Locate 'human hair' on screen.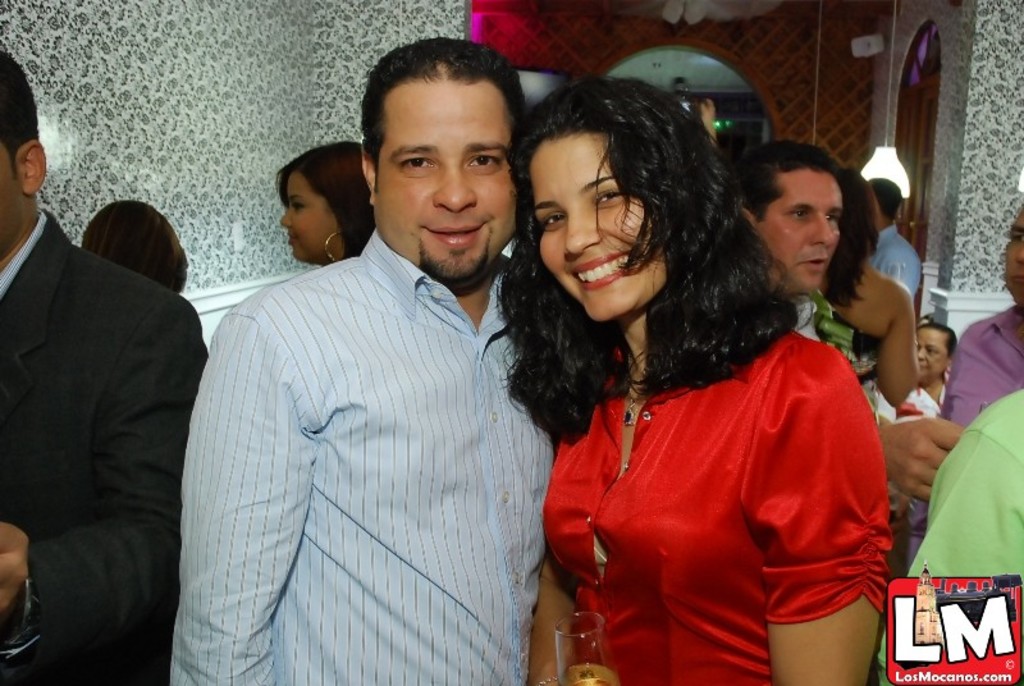
On screen at x1=81, y1=198, x2=189, y2=296.
